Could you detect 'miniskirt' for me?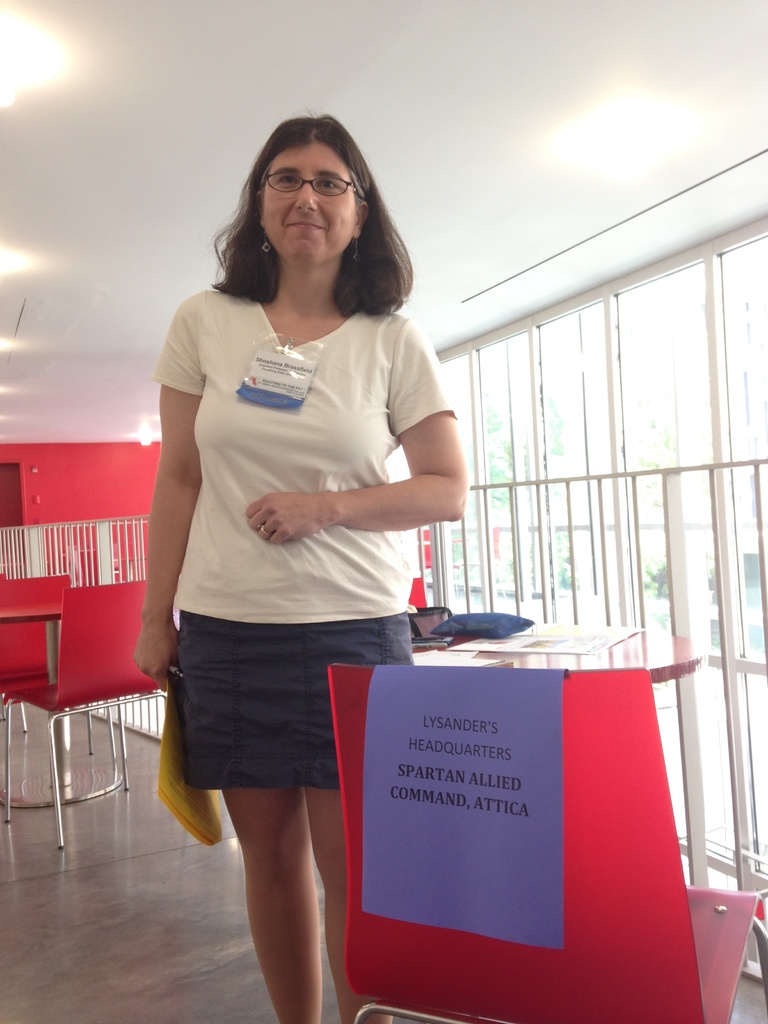
Detection result: detection(178, 610, 413, 790).
